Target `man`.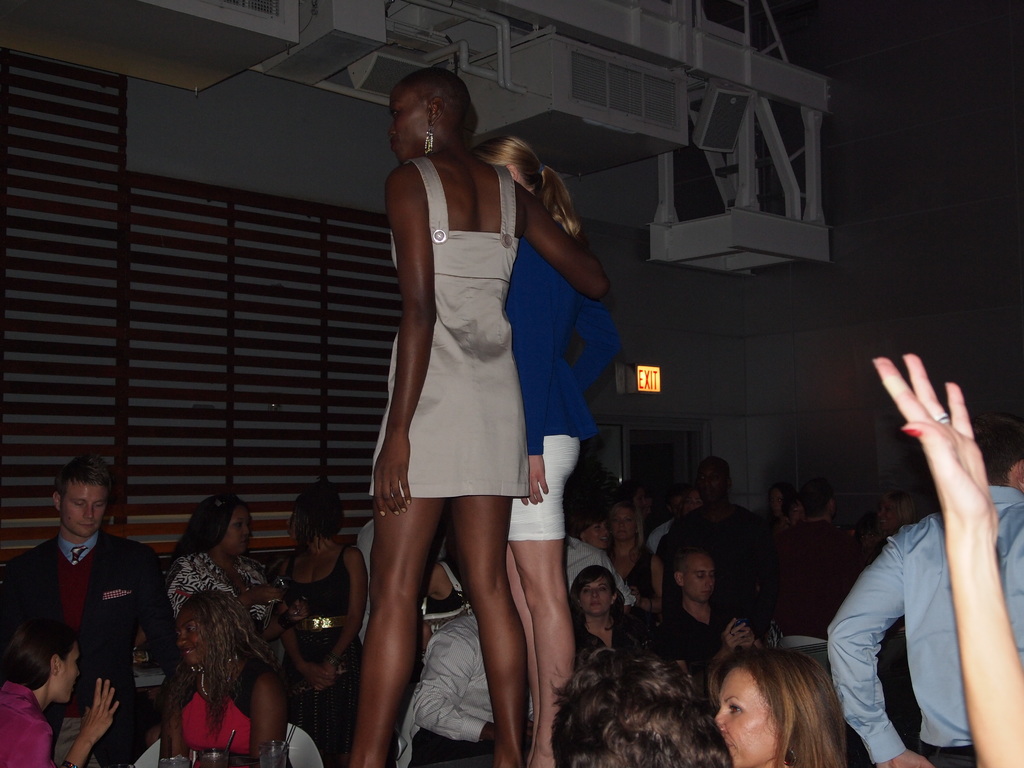
Target region: left=669, top=454, right=771, bottom=599.
